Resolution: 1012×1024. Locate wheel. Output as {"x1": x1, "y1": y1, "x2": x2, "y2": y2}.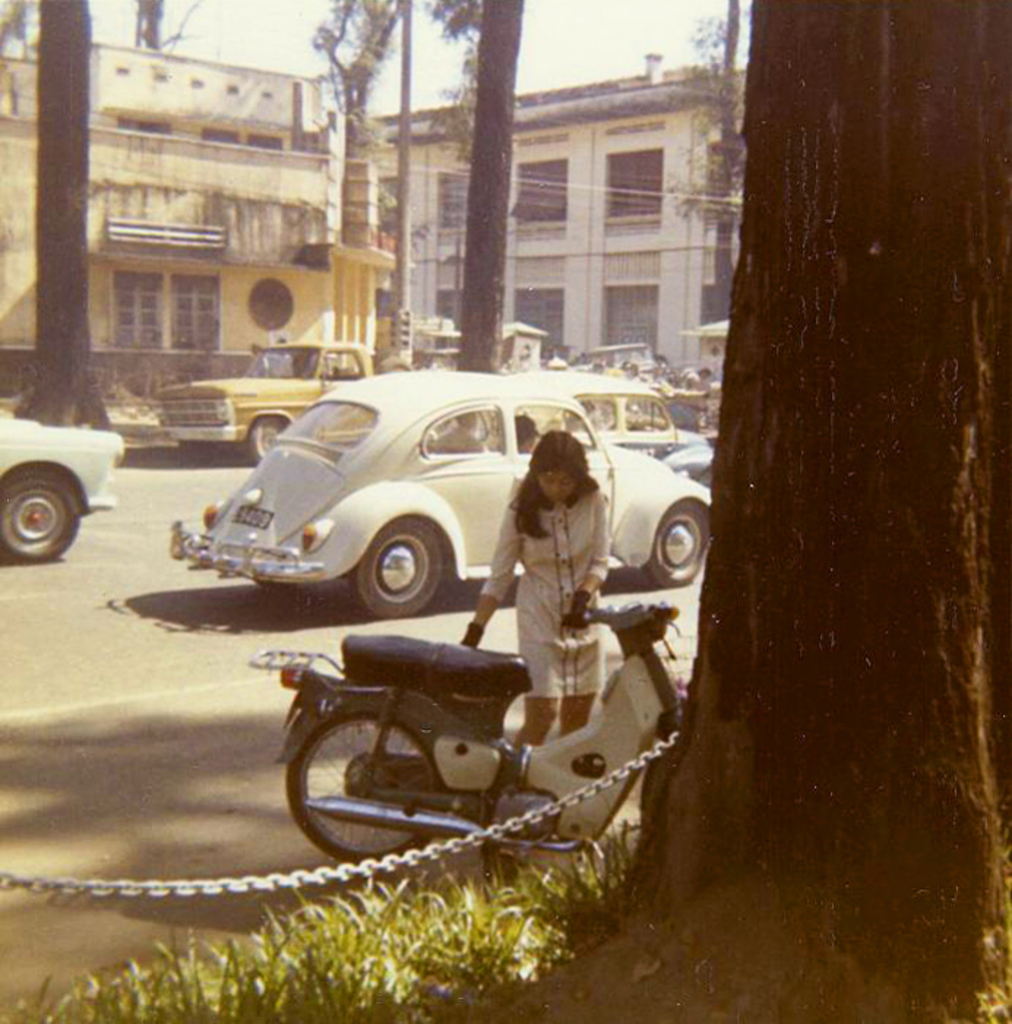
{"x1": 342, "y1": 506, "x2": 456, "y2": 613}.
